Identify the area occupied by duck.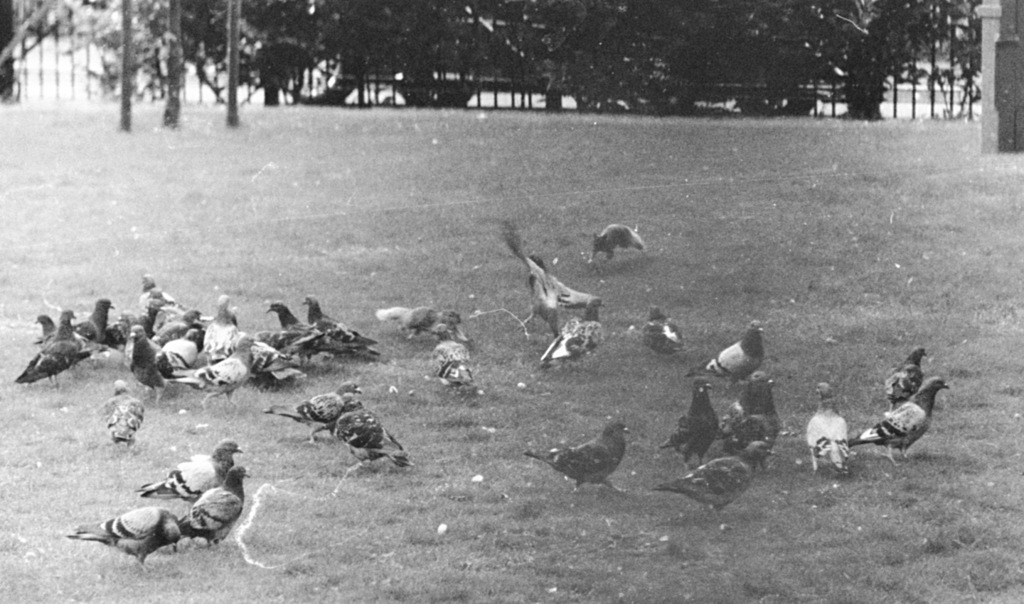
Area: (312,409,408,477).
